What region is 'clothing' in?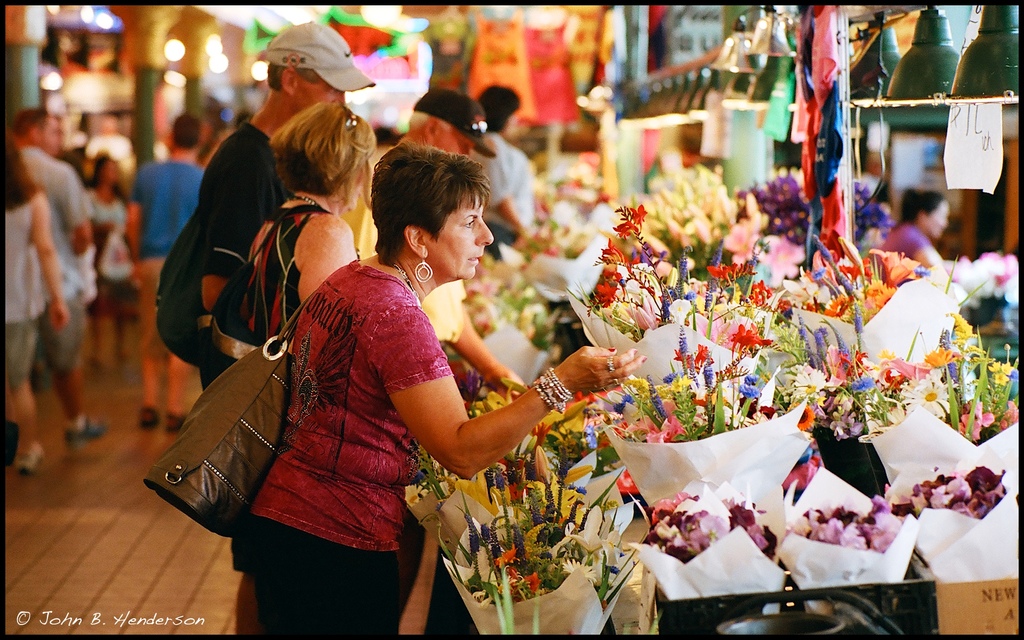
<box>195,119,268,392</box>.
